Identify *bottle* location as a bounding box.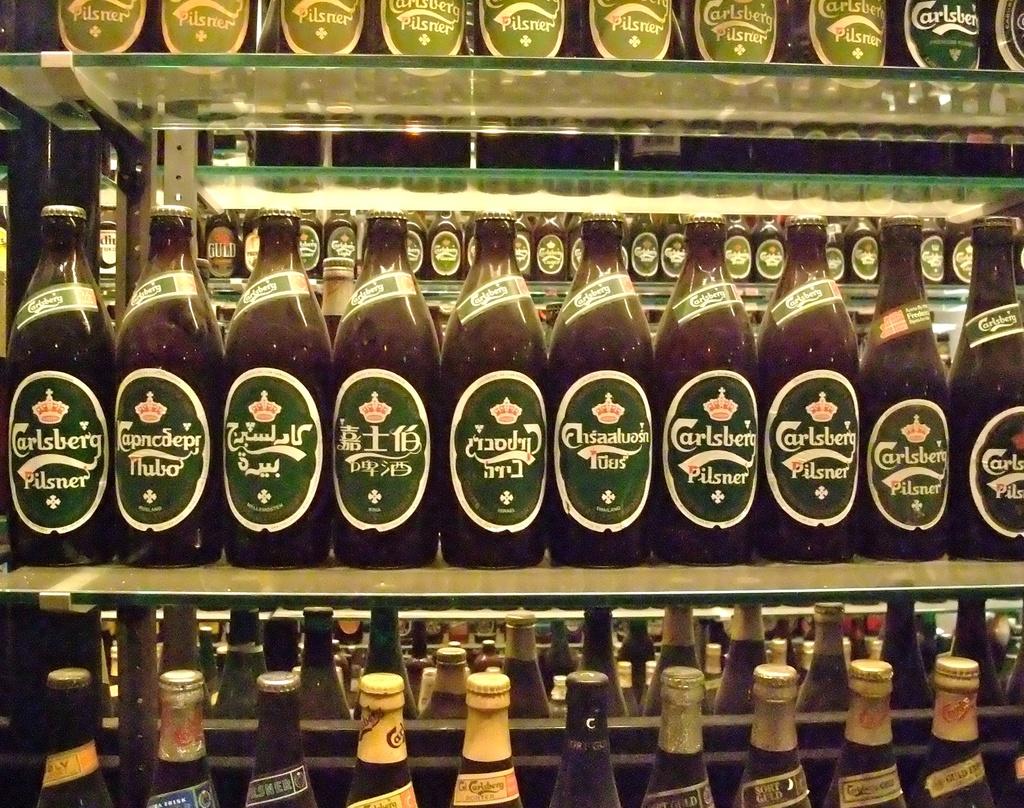
l=914, t=654, r=991, b=807.
